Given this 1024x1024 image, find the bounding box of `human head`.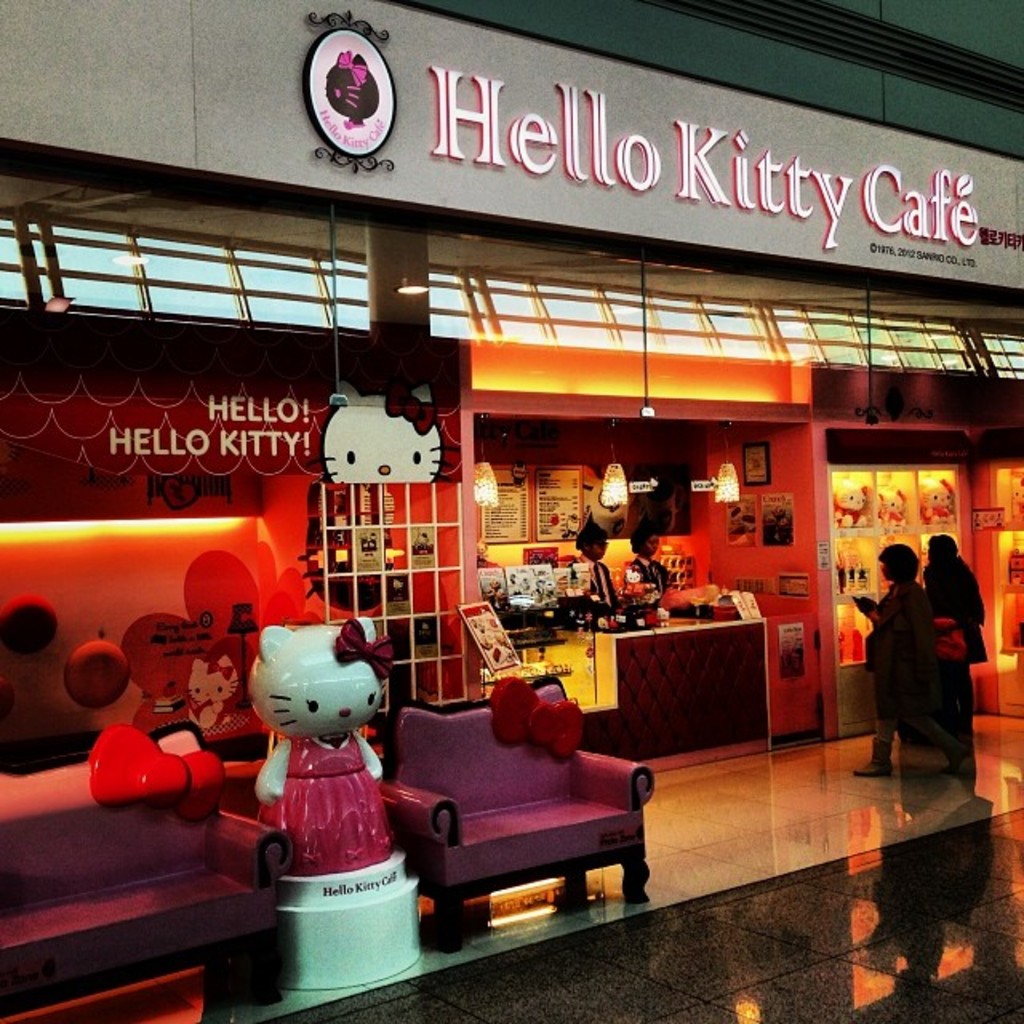
629 517 664 562.
